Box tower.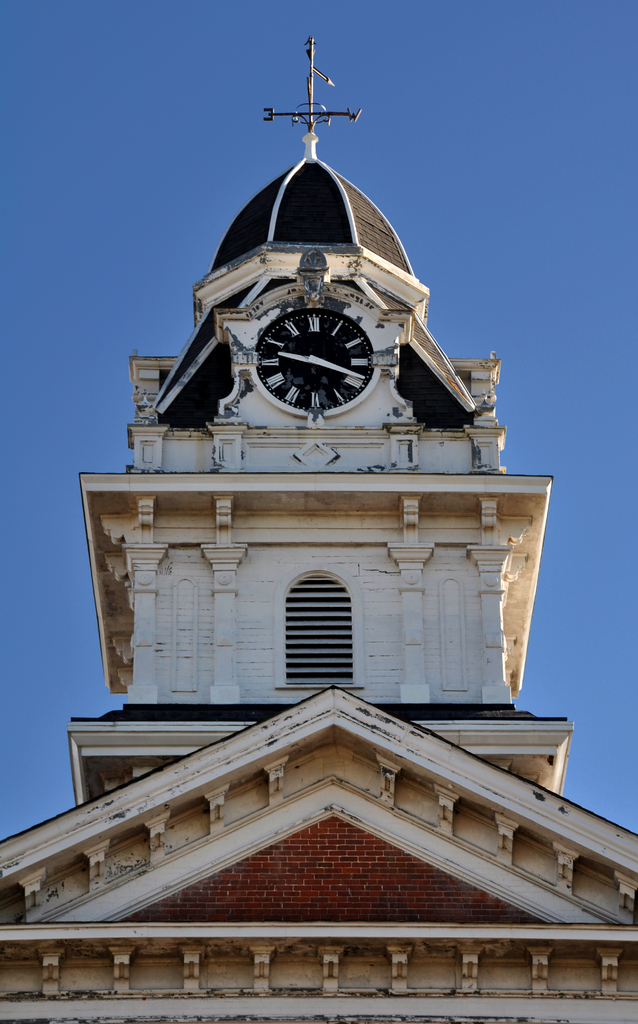
Rect(99, 33, 535, 856).
